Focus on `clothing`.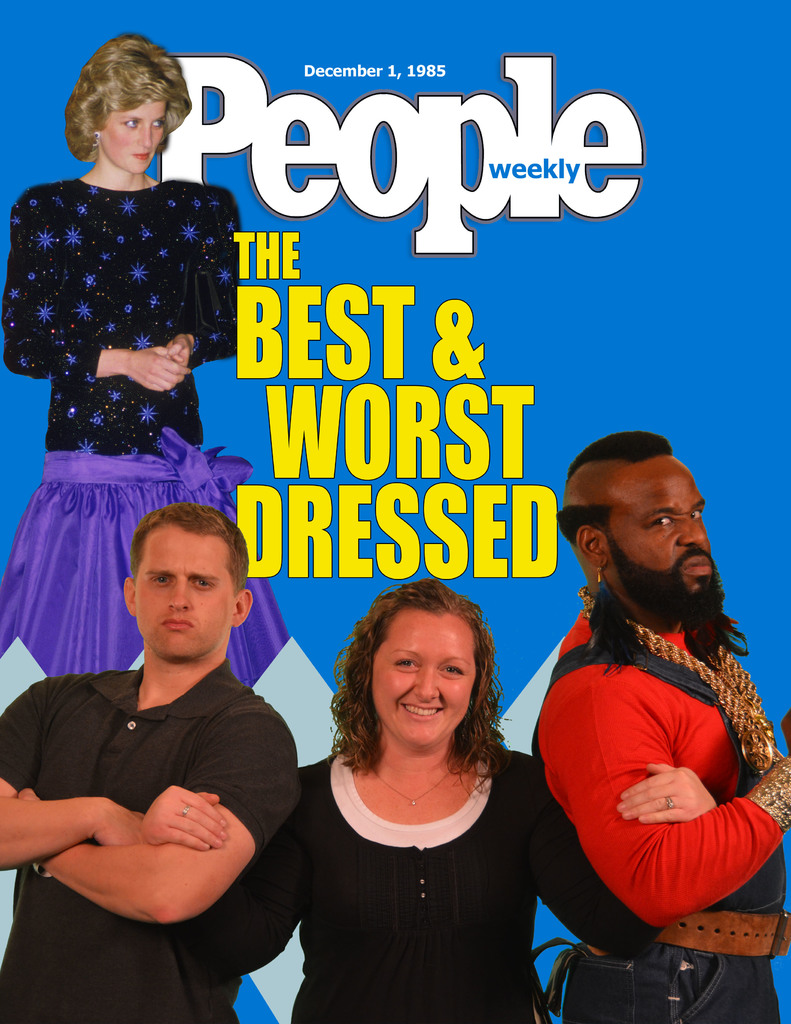
Focused at rect(0, 659, 306, 1023).
